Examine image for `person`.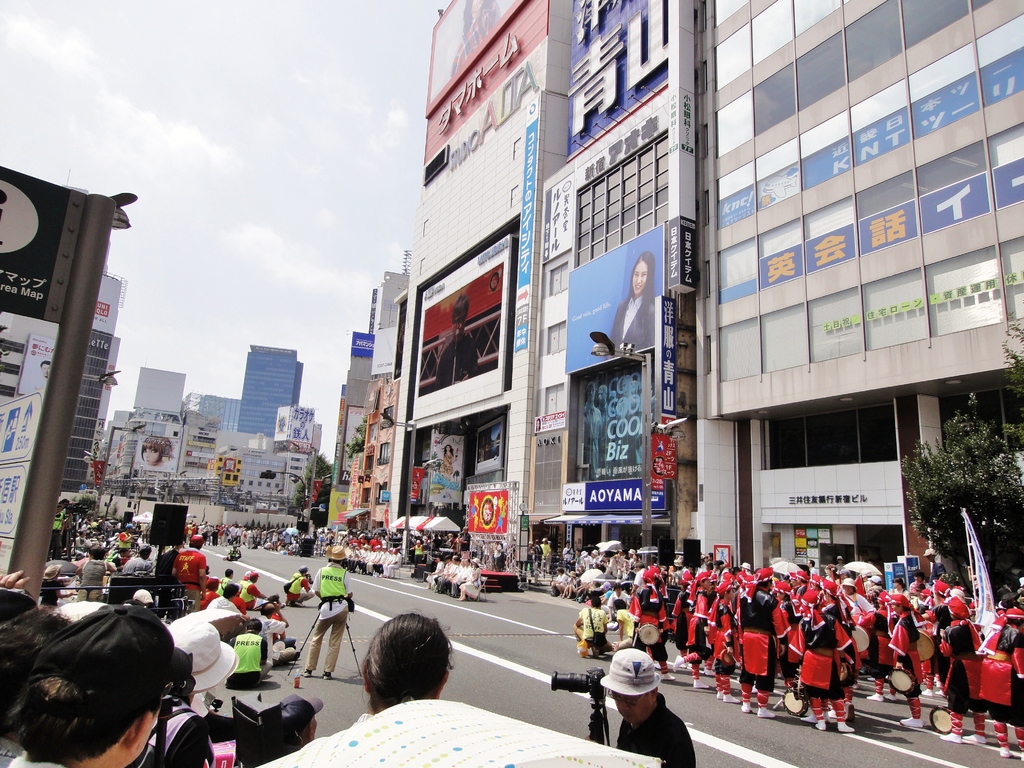
Examination result: locate(534, 538, 543, 574).
